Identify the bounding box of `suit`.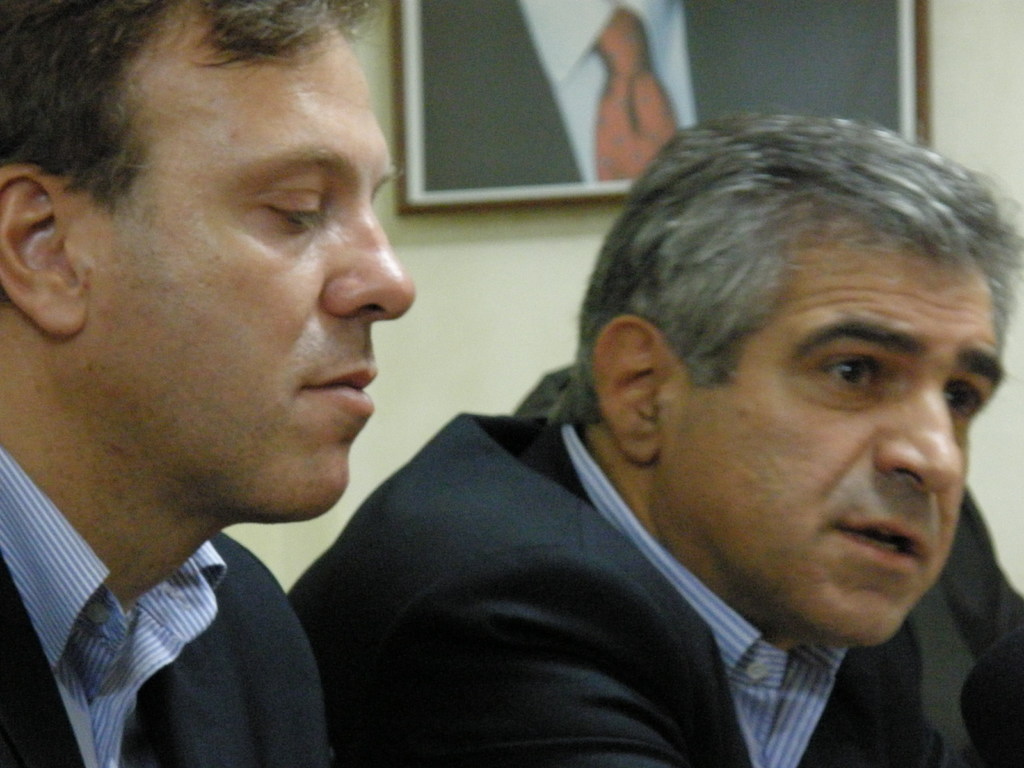
box=[285, 365, 1023, 767].
